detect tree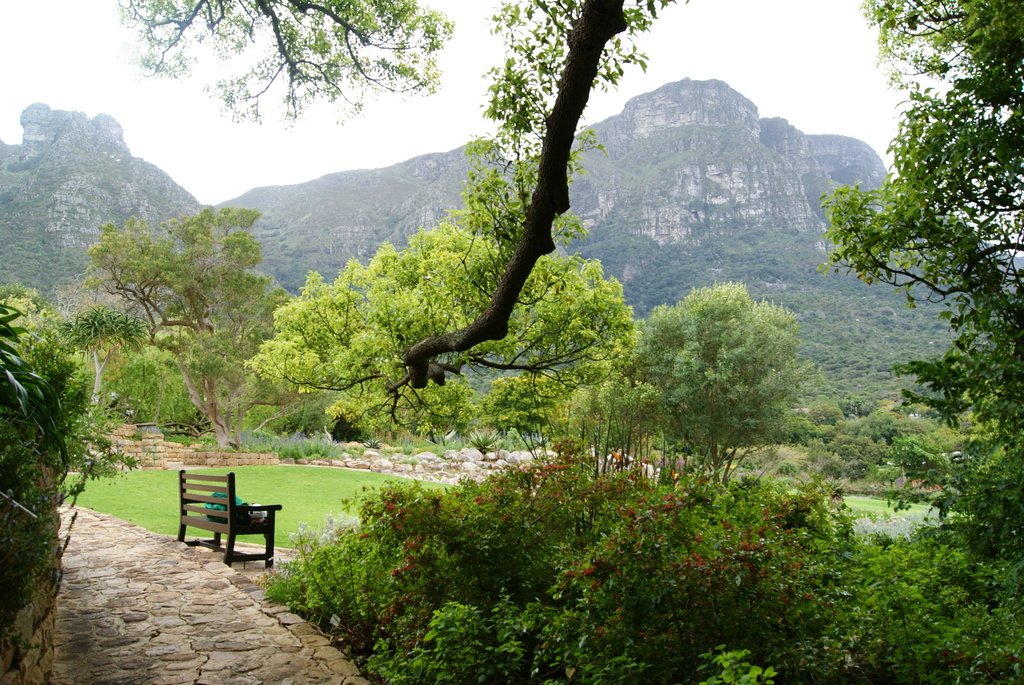
<box>0,284,120,530</box>
